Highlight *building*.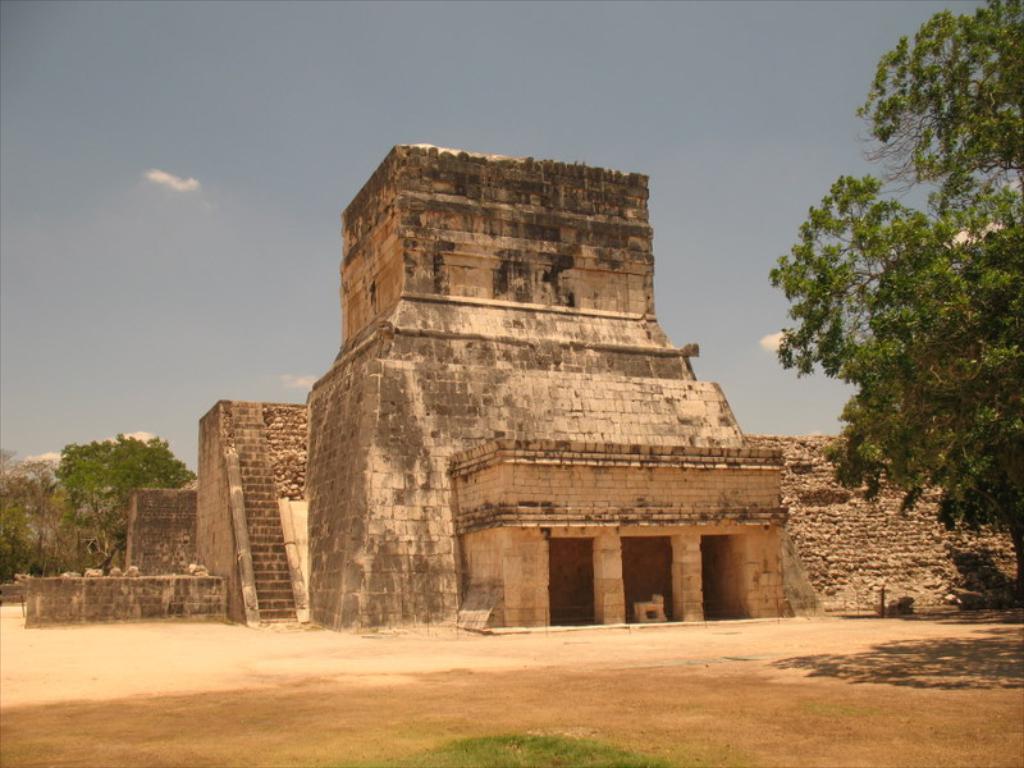
Highlighted region: [301, 141, 787, 634].
